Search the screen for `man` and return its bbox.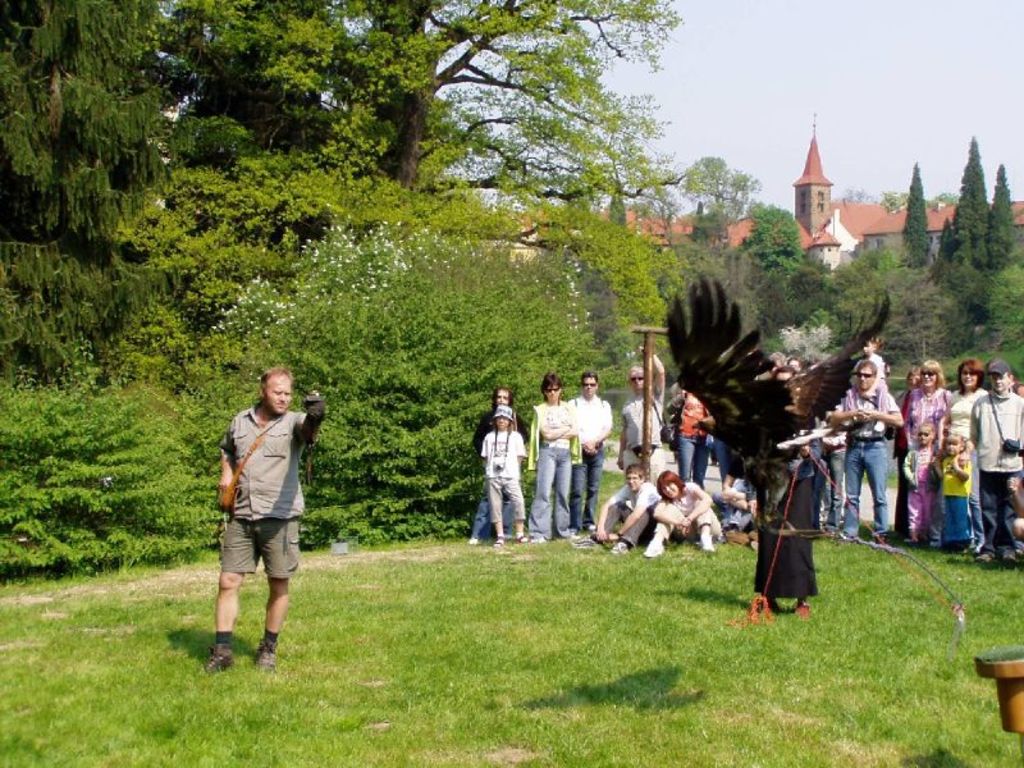
Found: <bbox>195, 361, 334, 680</bbox>.
